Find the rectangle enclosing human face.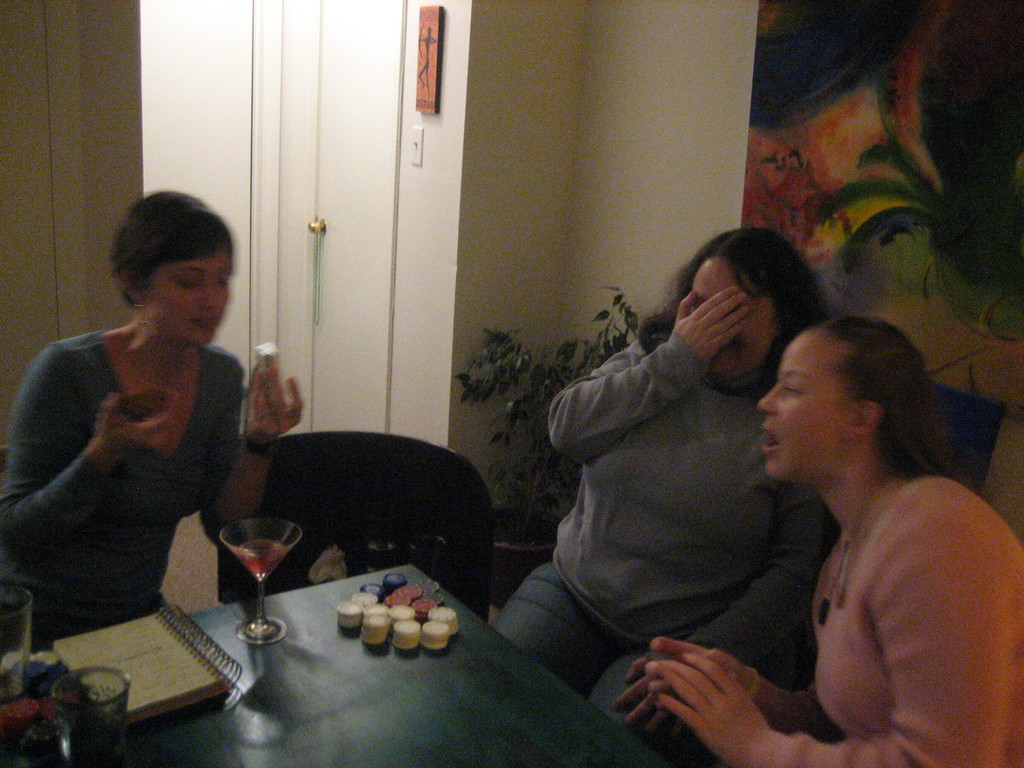
[x1=760, y1=330, x2=845, y2=486].
